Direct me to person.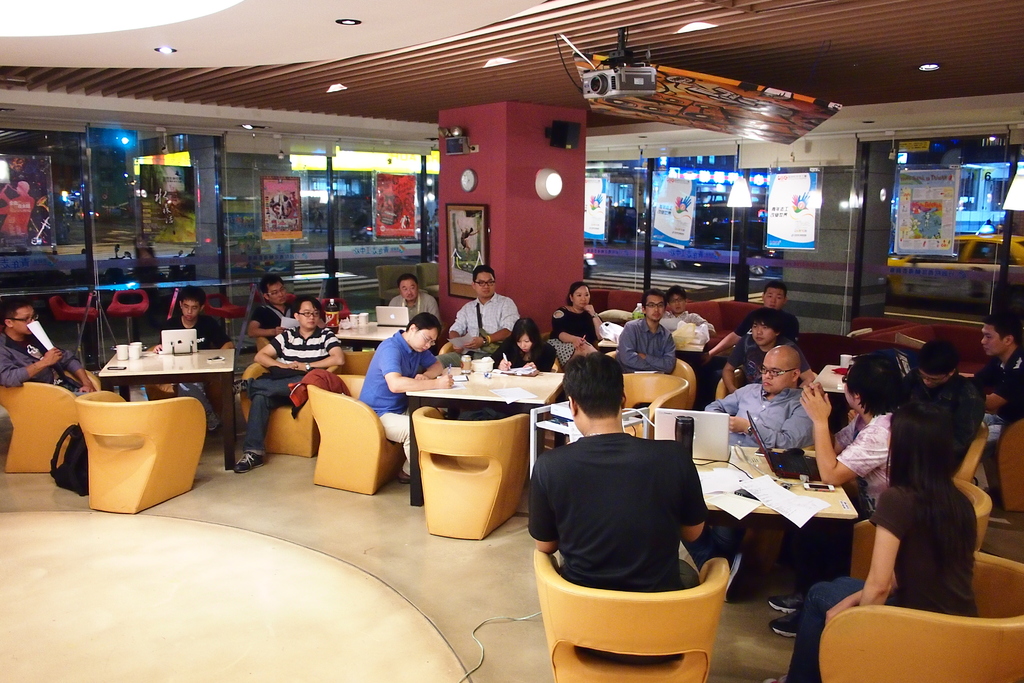
Direction: (388, 274, 442, 320).
